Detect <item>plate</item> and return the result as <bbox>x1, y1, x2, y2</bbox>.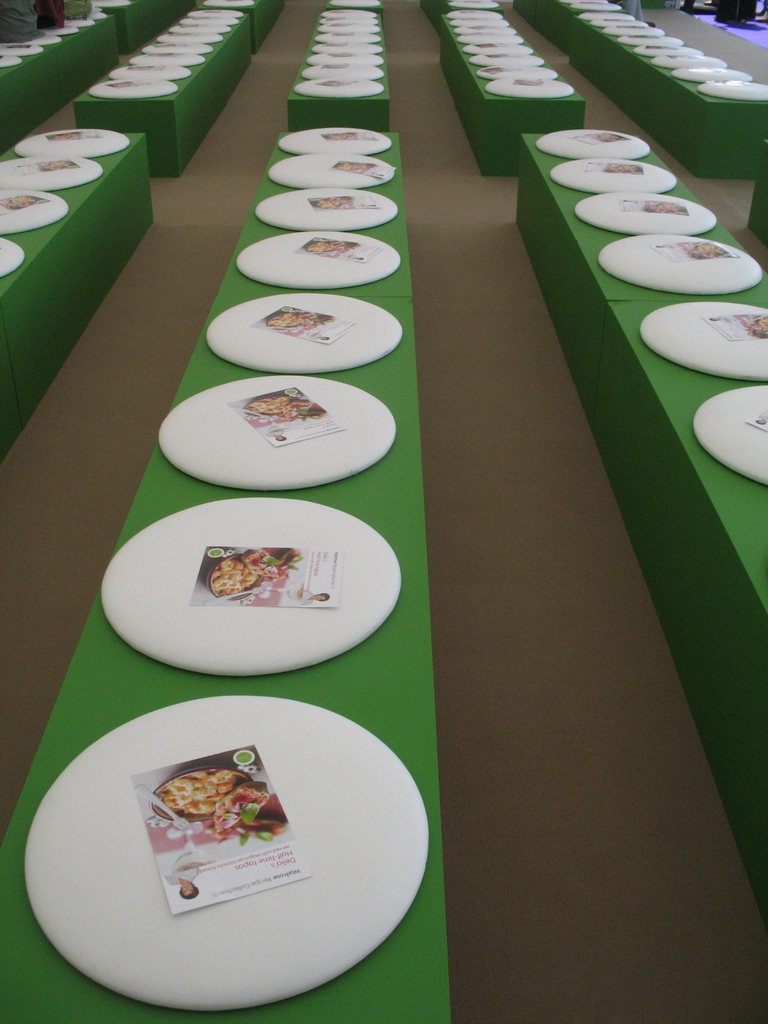
<bbox>0, 232, 24, 278</bbox>.
